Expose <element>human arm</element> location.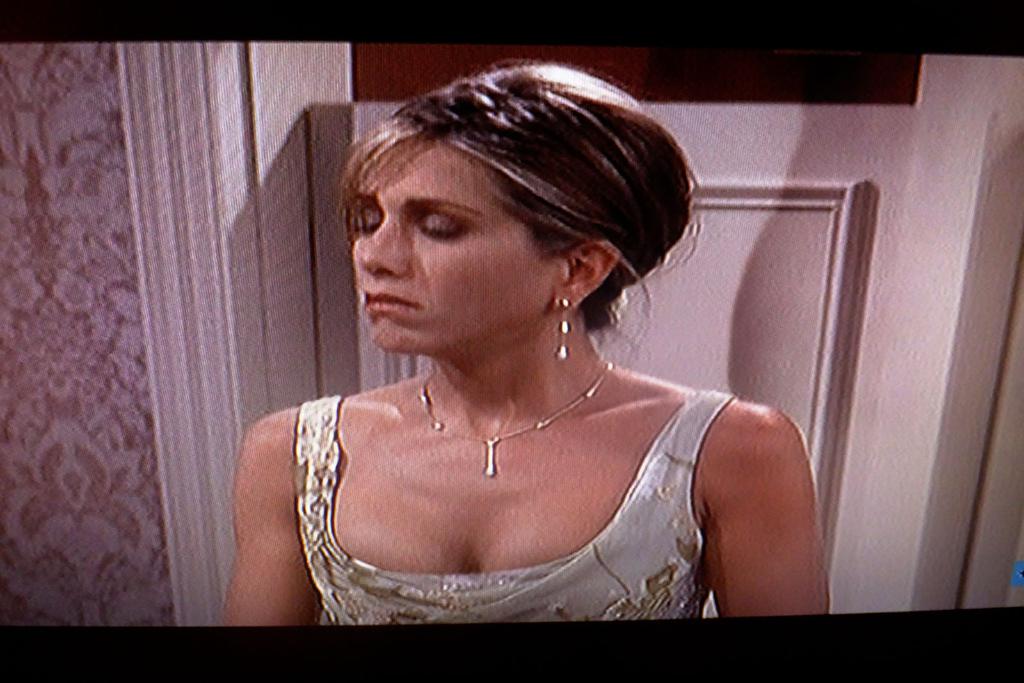
Exposed at 220 417 323 627.
